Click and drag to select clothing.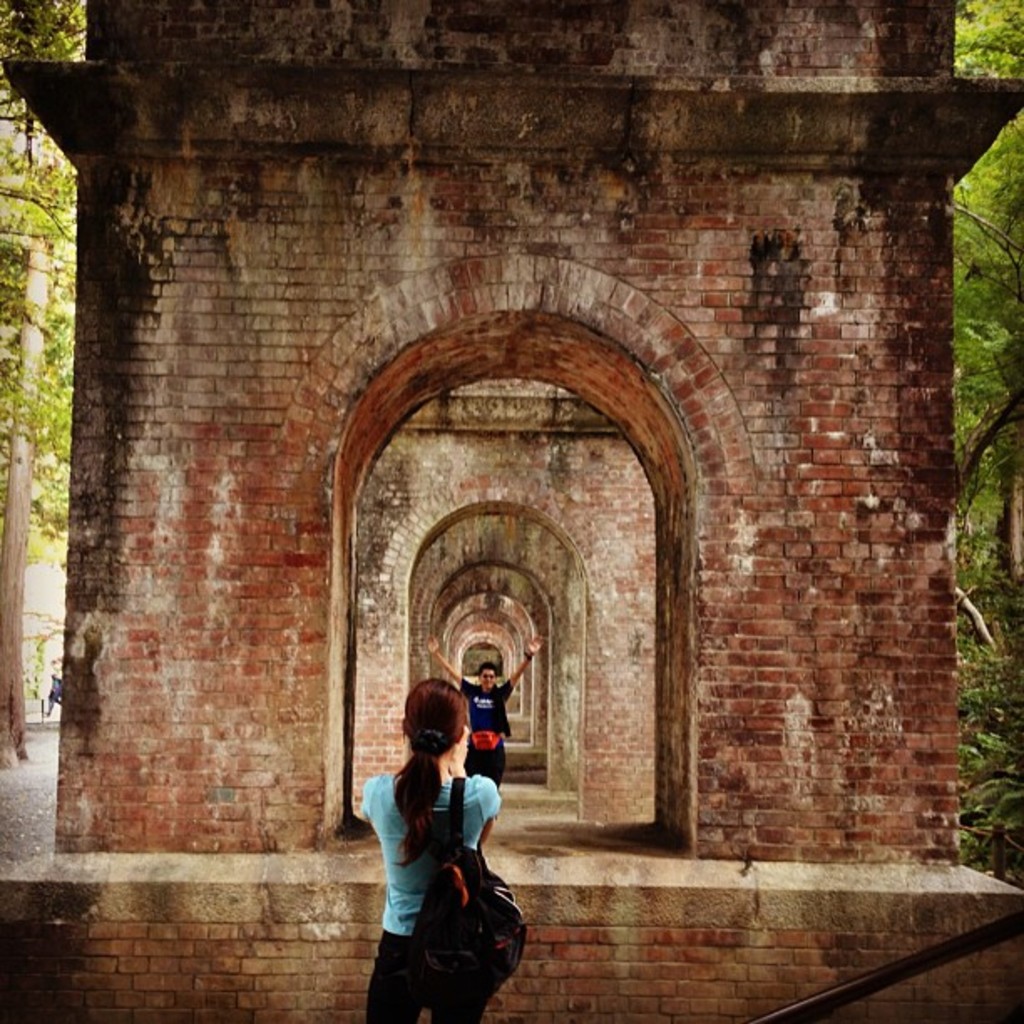
Selection: bbox=[47, 676, 67, 711].
